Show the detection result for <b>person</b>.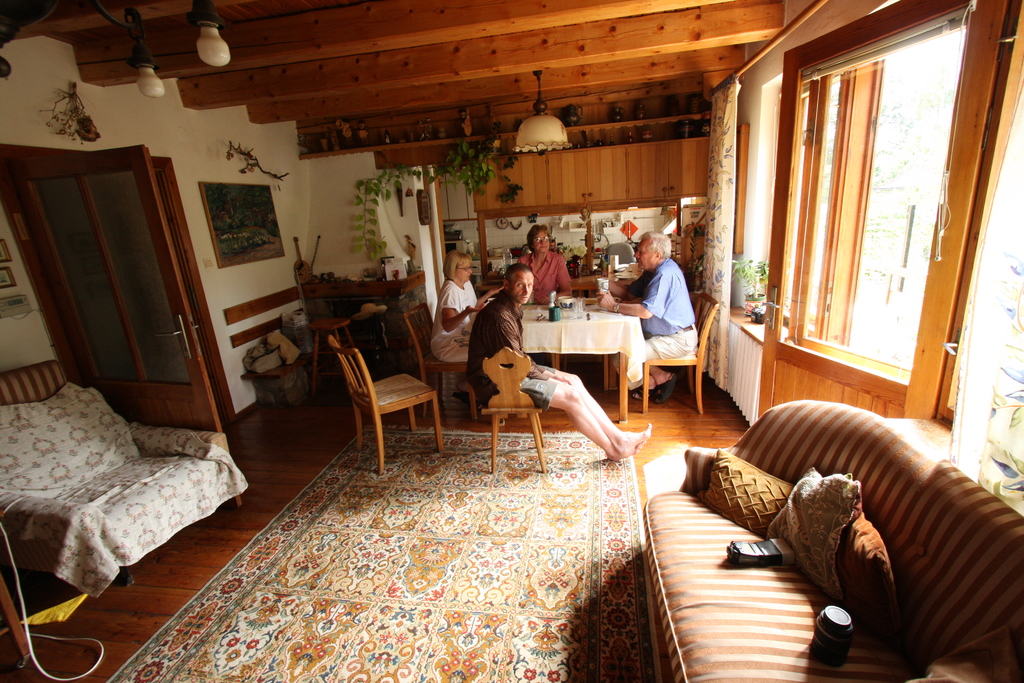
{"x1": 629, "y1": 214, "x2": 703, "y2": 418}.
